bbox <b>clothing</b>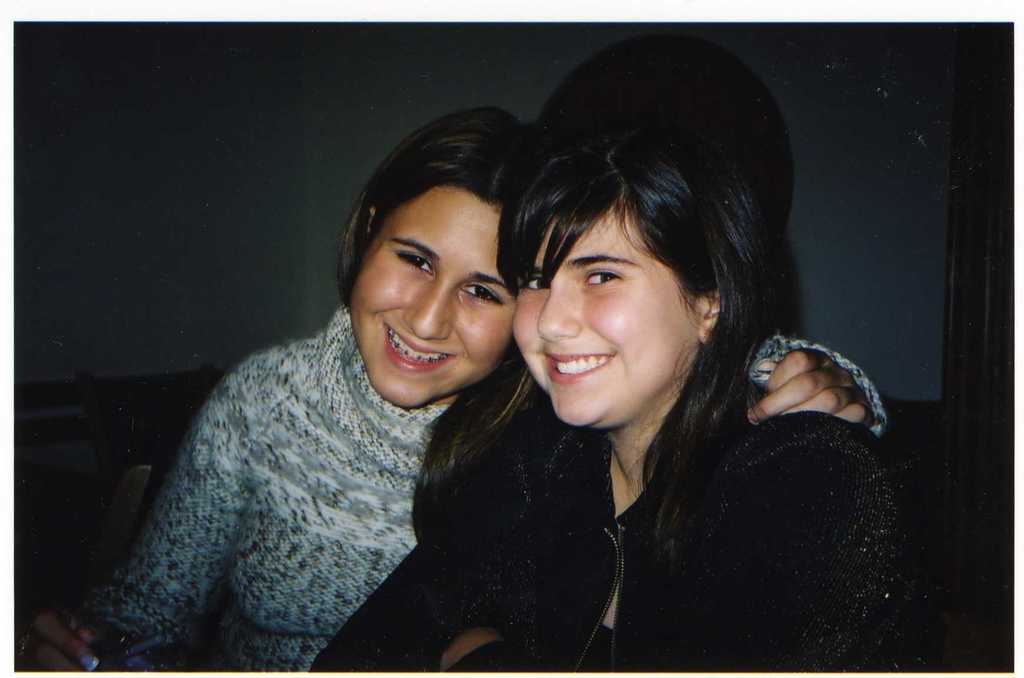
(77,303,450,677)
